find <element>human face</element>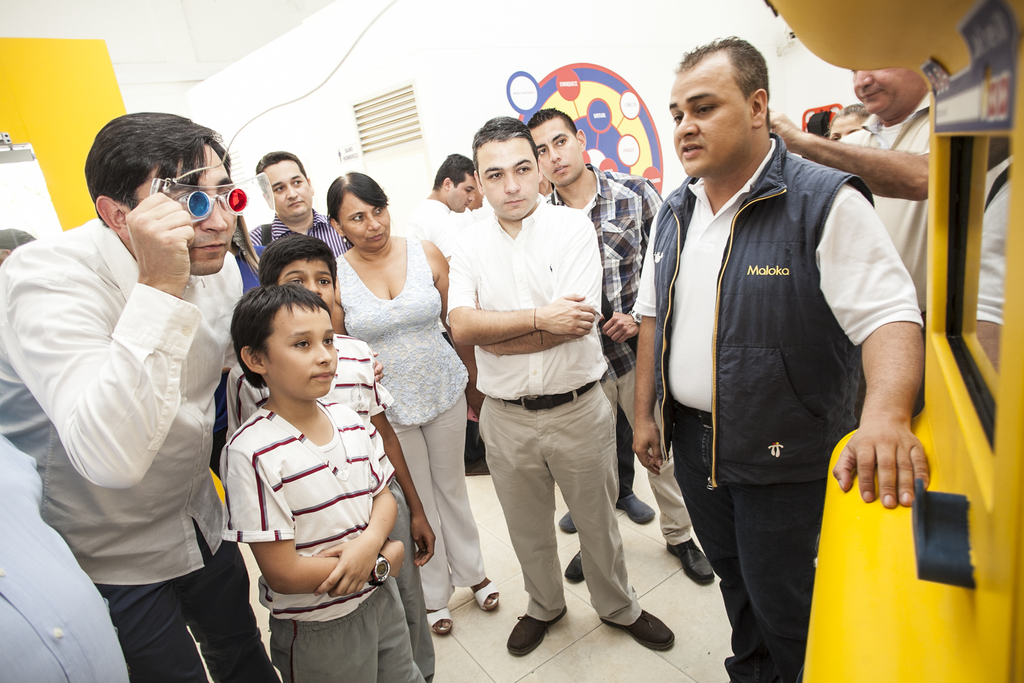
[454,172,477,210]
